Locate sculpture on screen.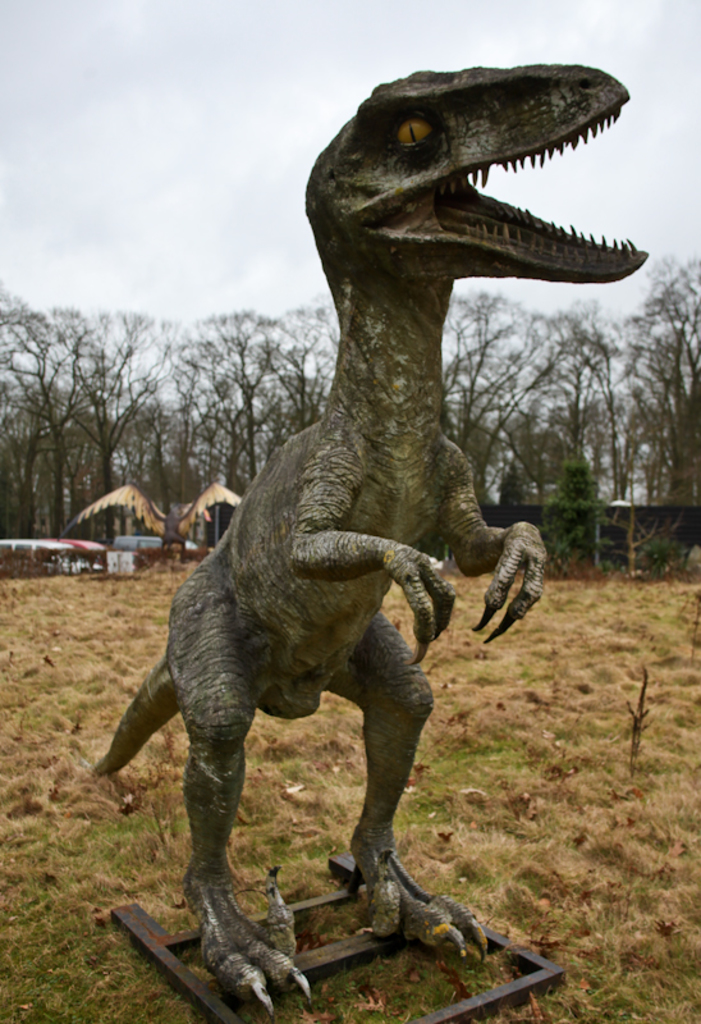
On screen at {"x1": 81, "y1": 58, "x2": 652, "y2": 1021}.
